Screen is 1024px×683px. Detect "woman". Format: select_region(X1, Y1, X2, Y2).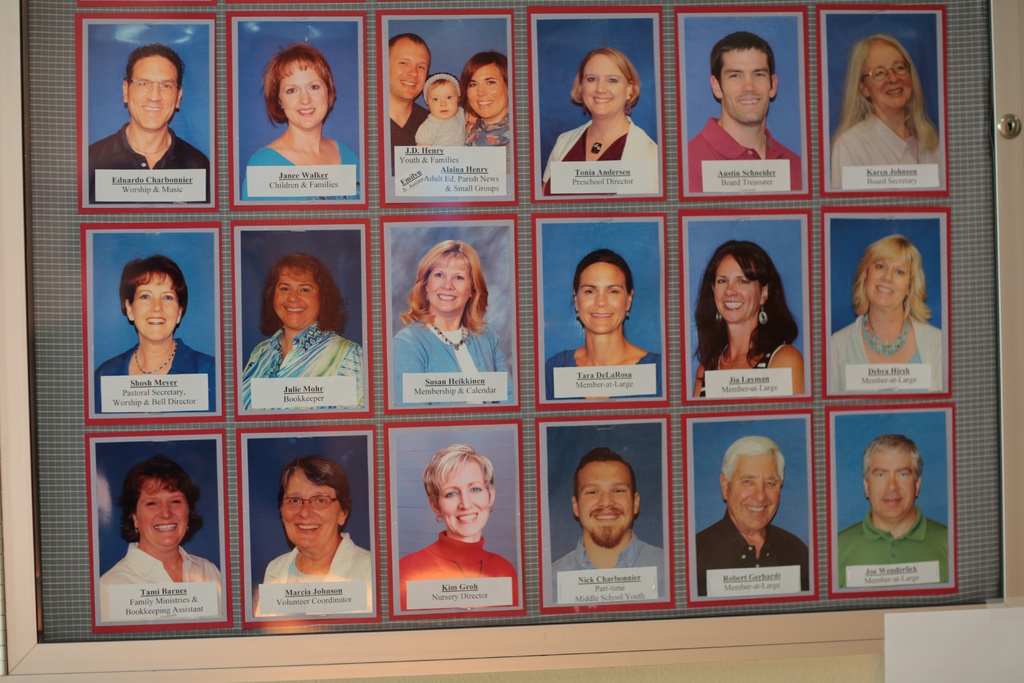
select_region(462, 46, 520, 145).
